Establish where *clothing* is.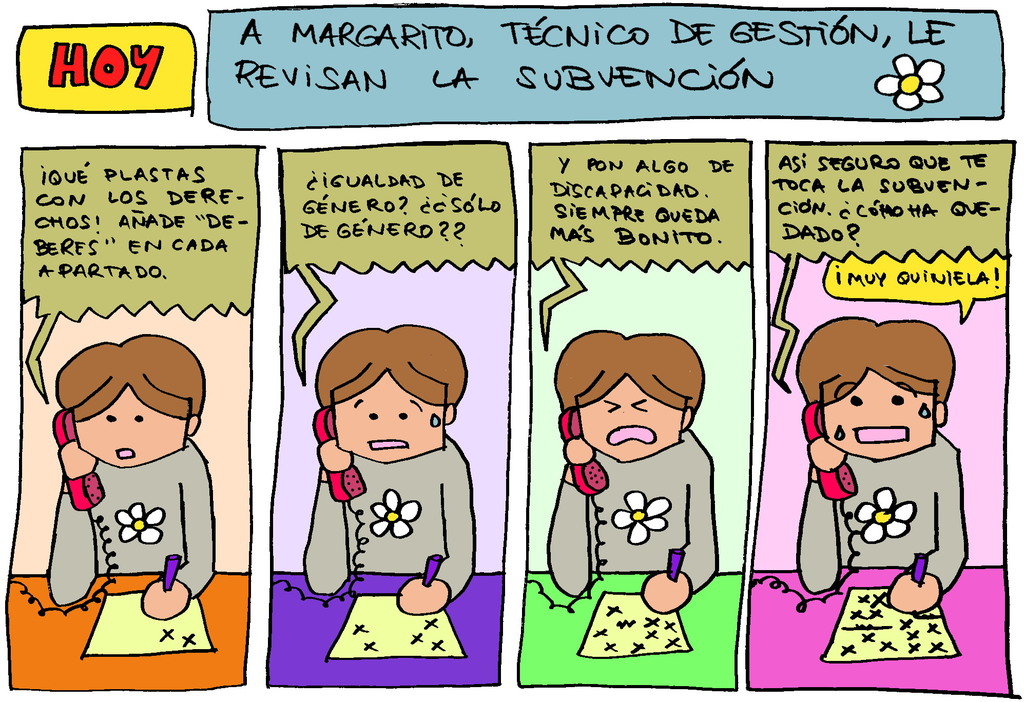
Established at rect(550, 429, 719, 600).
